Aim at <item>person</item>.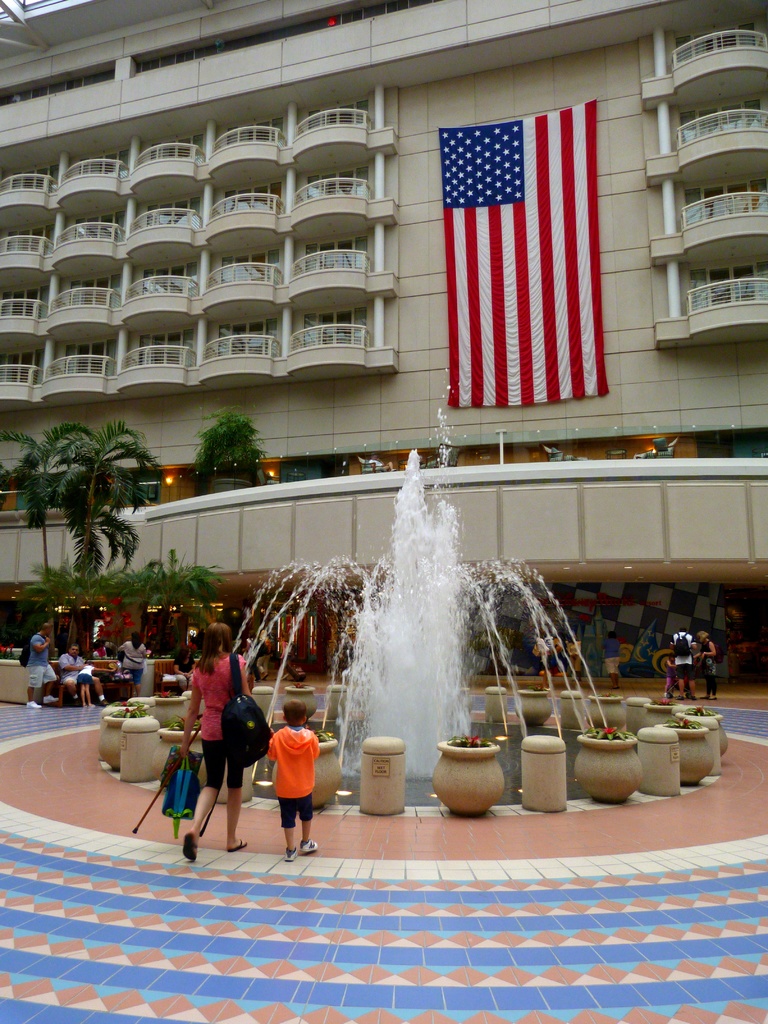
Aimed at (left=531, top=634, right=550, bottom=676).
